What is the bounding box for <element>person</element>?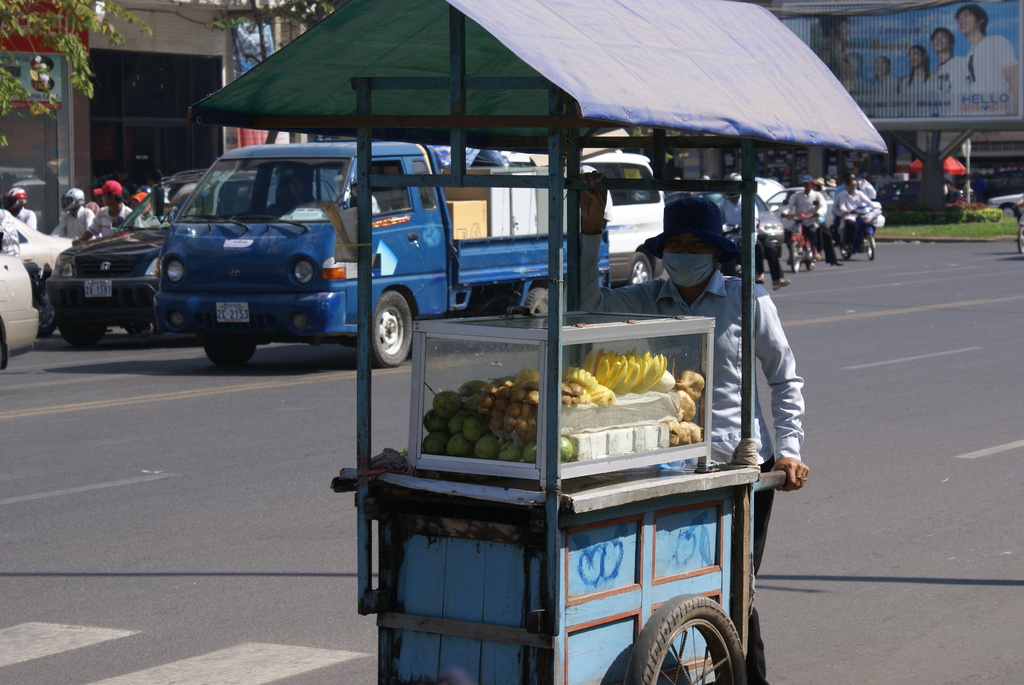
select_region(837, 176, 875, 246).
